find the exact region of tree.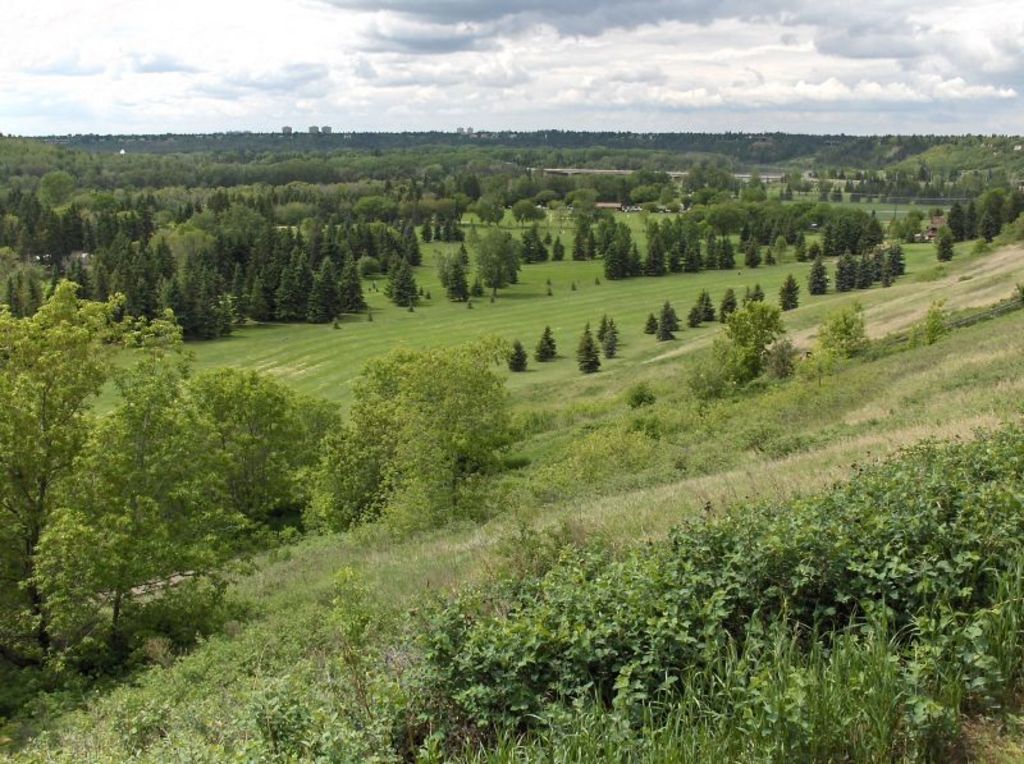
Exact region: 698 294 713 321.
